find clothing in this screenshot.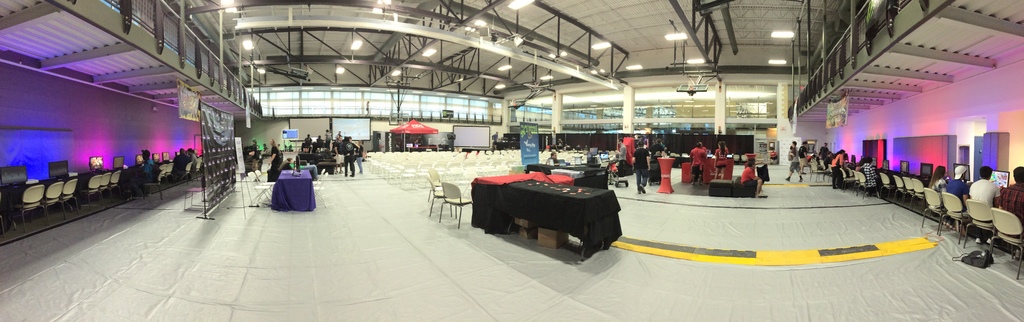
The bounding box for clothing is [left=967, top=178, right=1001, bottom=206].
